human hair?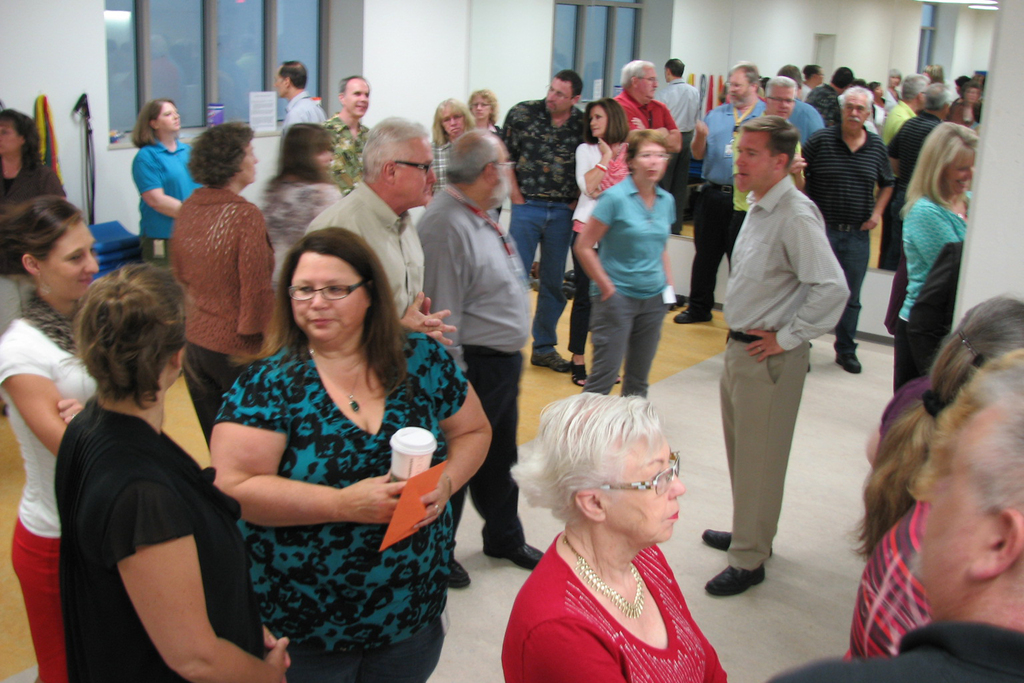
bbox=(588, 94, 625, 140)
